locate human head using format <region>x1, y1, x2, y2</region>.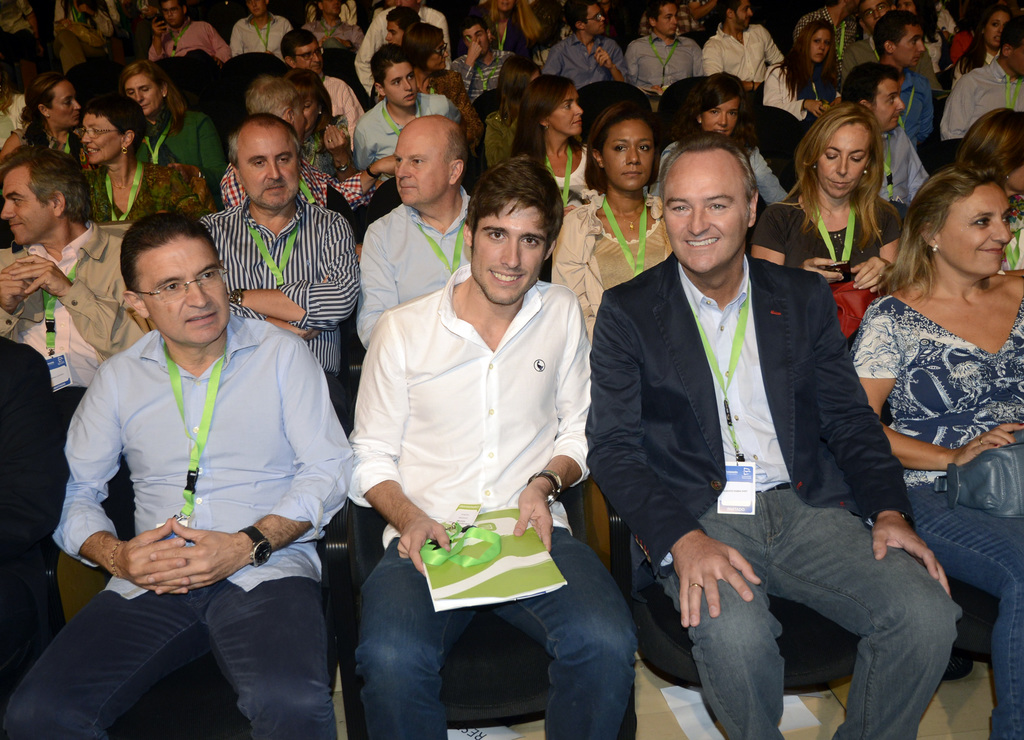
<region>803, 100, 886, 198</region>.
